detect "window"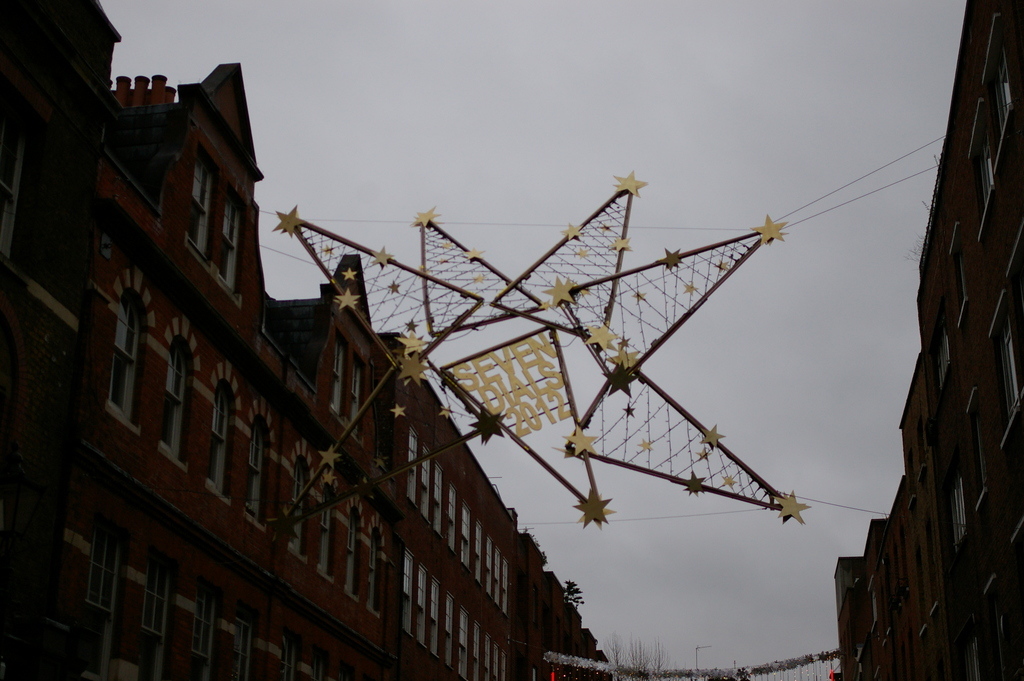
<region>427, 582, 444, 661</region>
